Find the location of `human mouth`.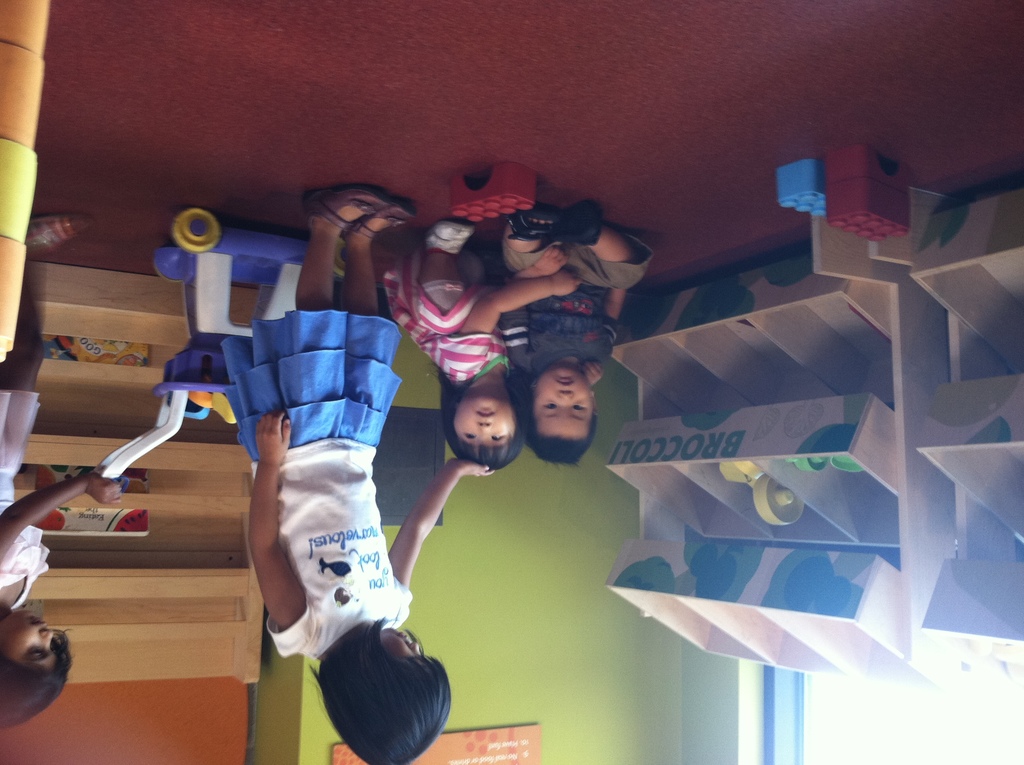
Location: detection(31, 614, 41, 625).
